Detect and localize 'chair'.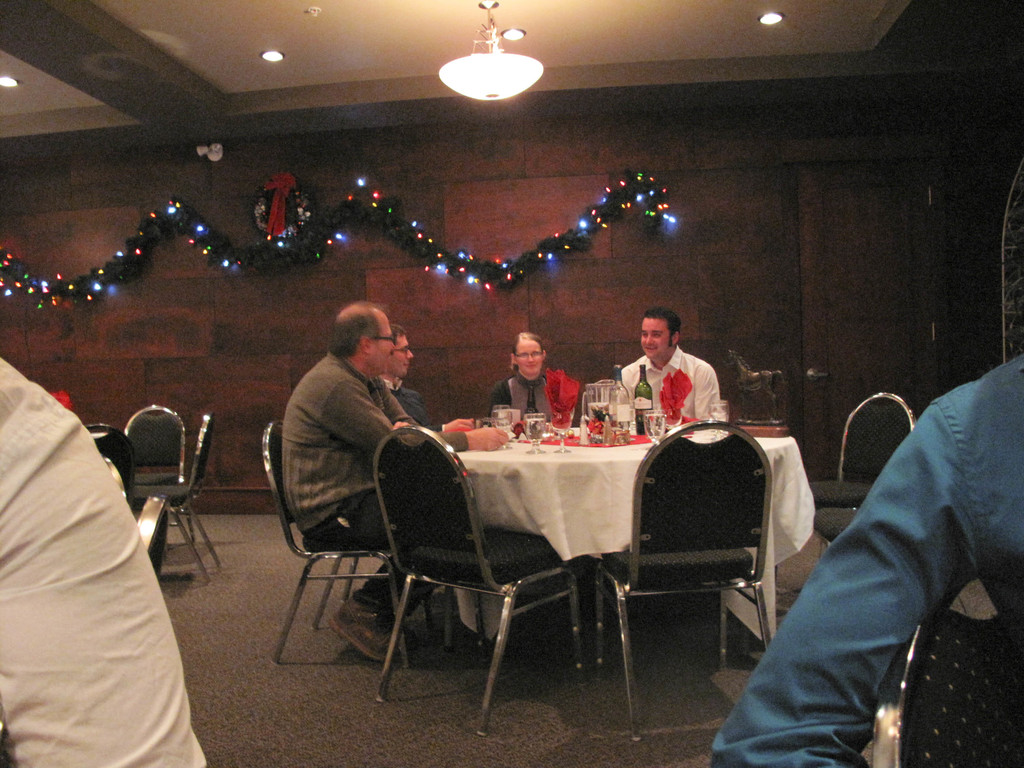
Localized at crop(86, 418, 133, 502).
